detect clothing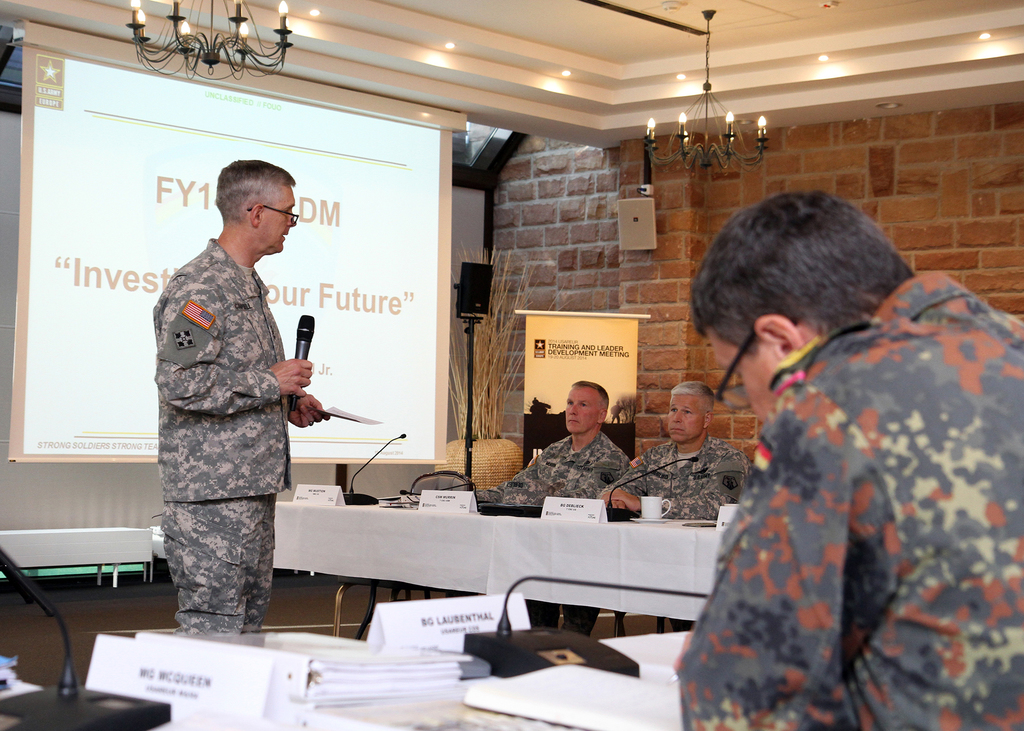
Rect(158, 492, 275, 639)
